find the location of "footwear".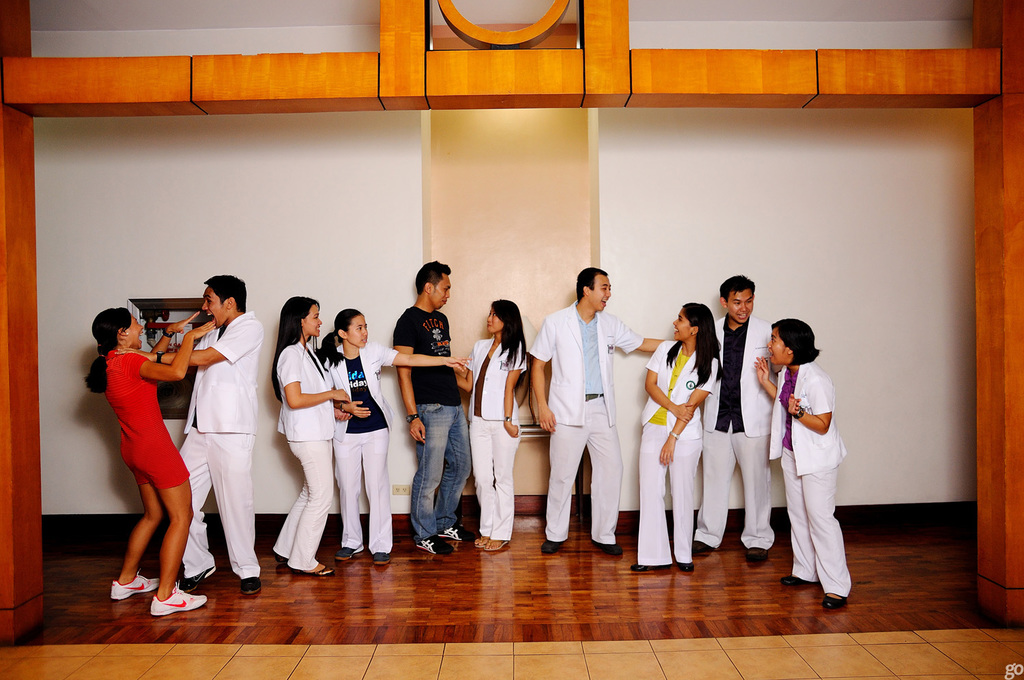
Location: pyautogui.locateOnScreen(180, 566, 218, 589).
